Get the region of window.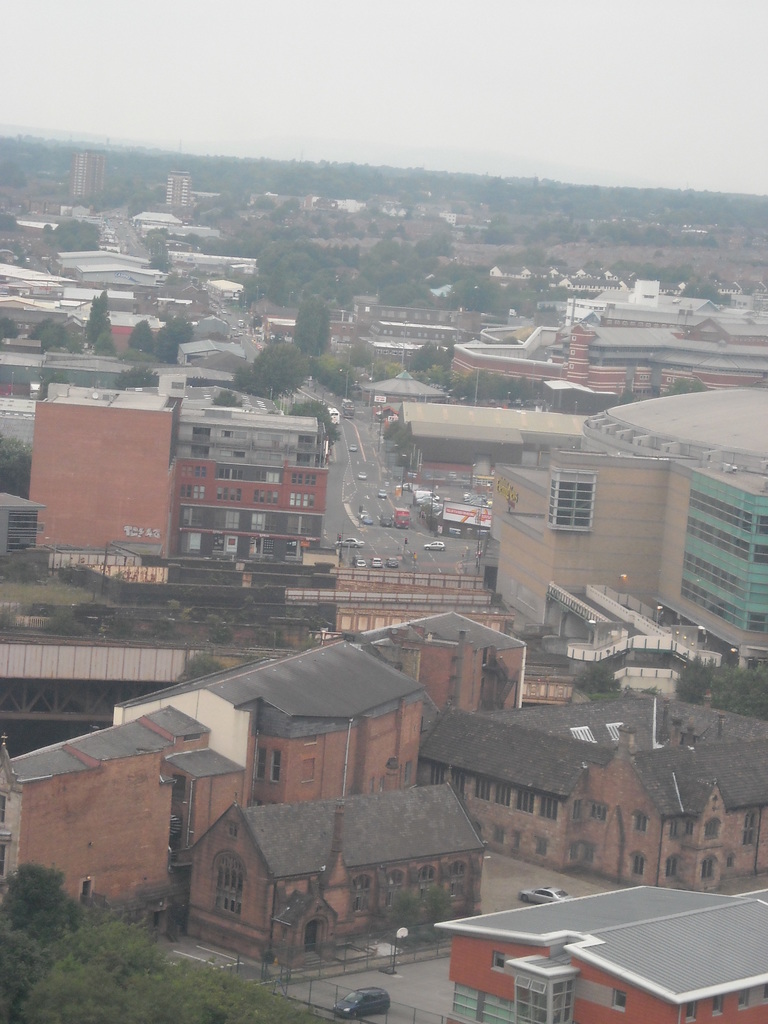
detection(634, 814, 646, 831).
